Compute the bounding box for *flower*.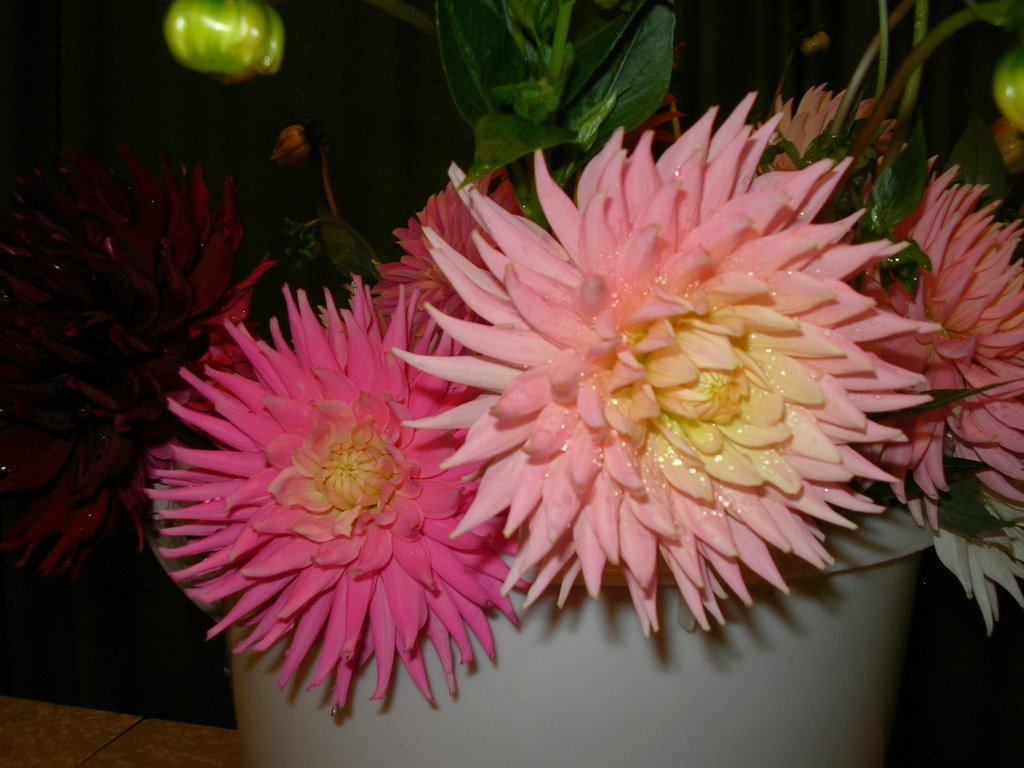
[340, 100, 916, 679].
